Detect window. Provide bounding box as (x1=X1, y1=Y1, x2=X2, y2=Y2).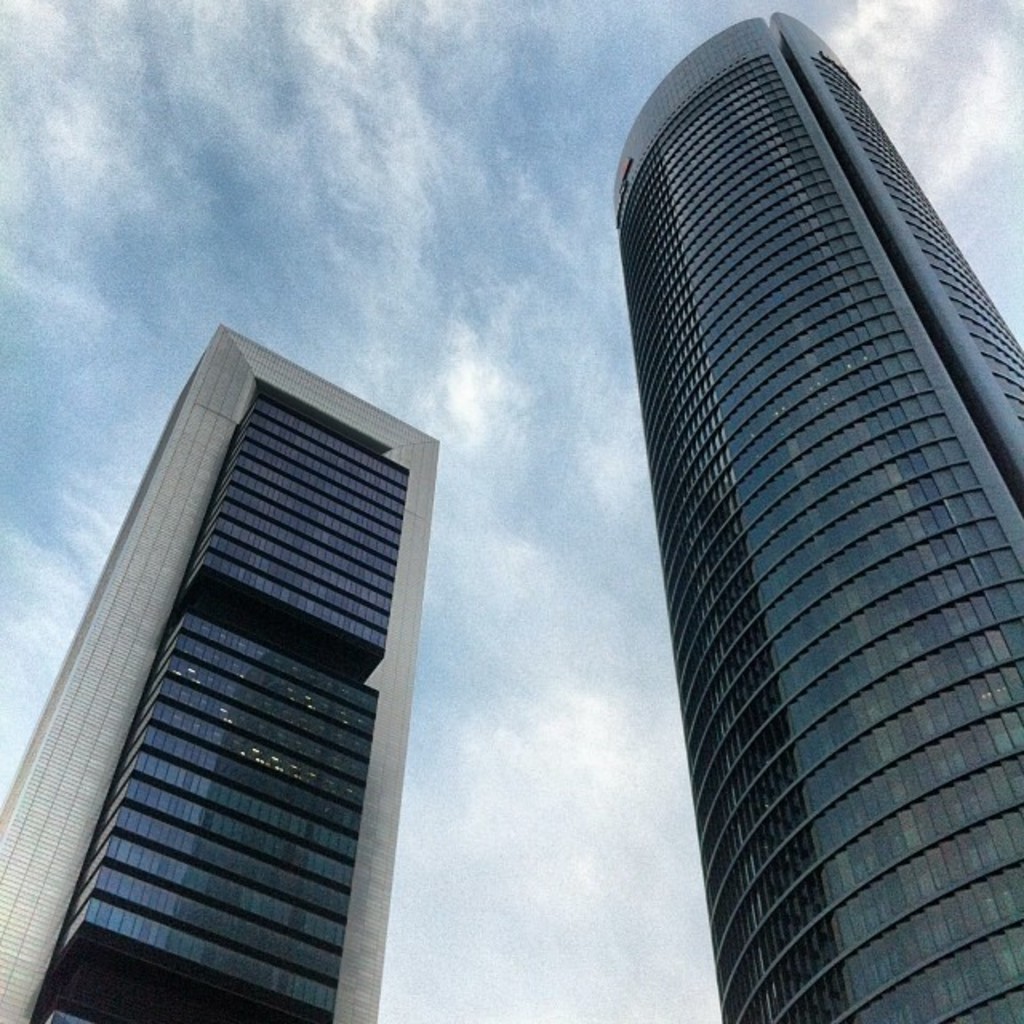
(x1=1005, y1=926, x2=1022, y2=971).
